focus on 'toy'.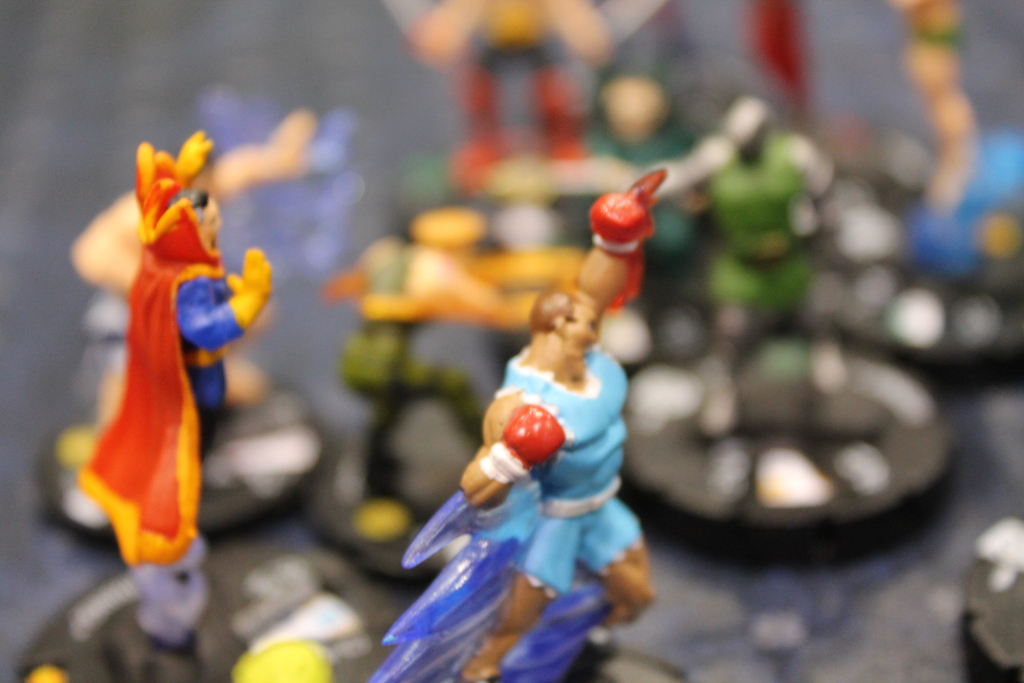
Focused at crop(79, 108, 332, 575).
